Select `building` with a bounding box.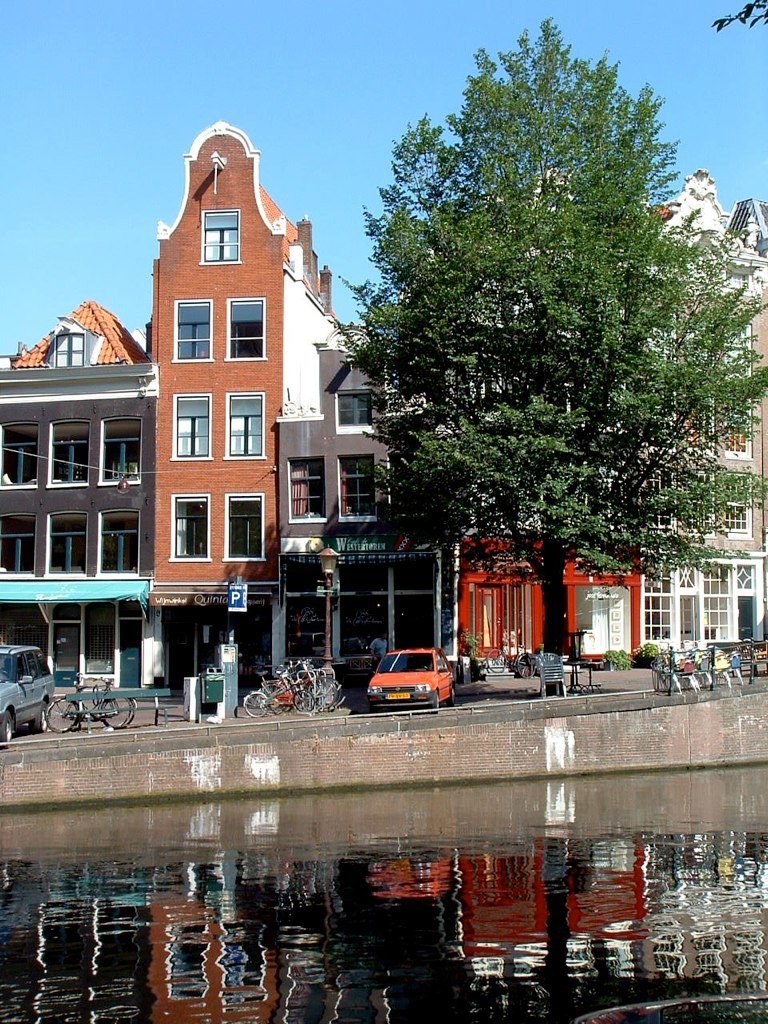
x1=0, y1=300, x2=151, y2=692.
